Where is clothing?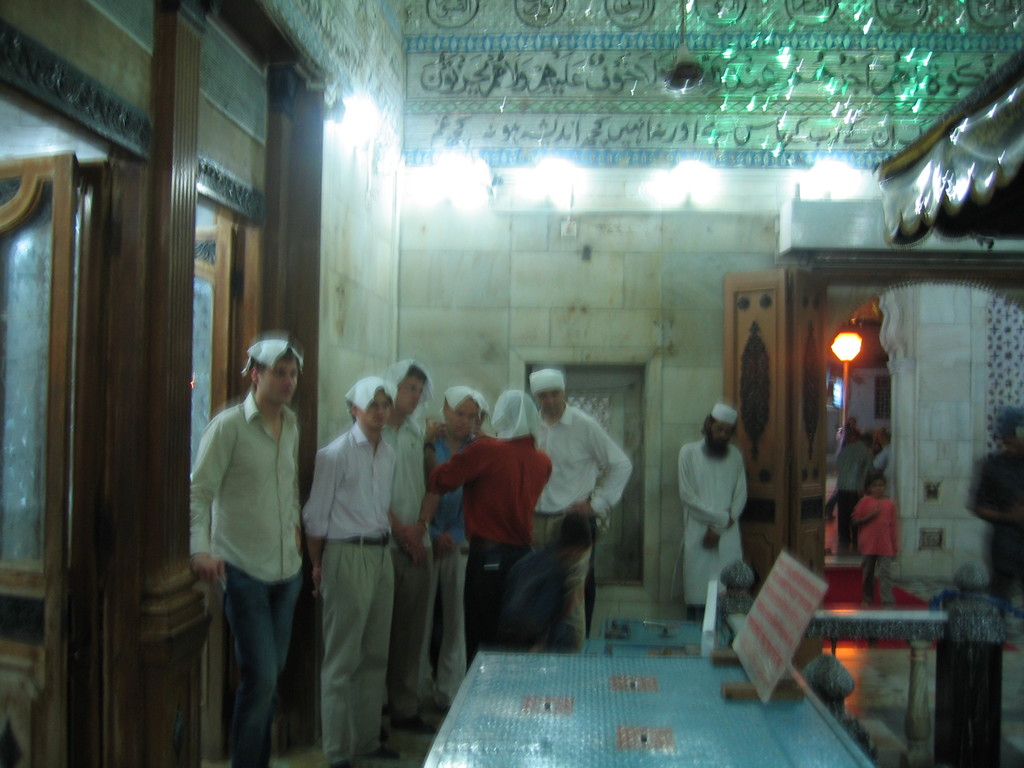
locate(968, 452, 1023, 627).
